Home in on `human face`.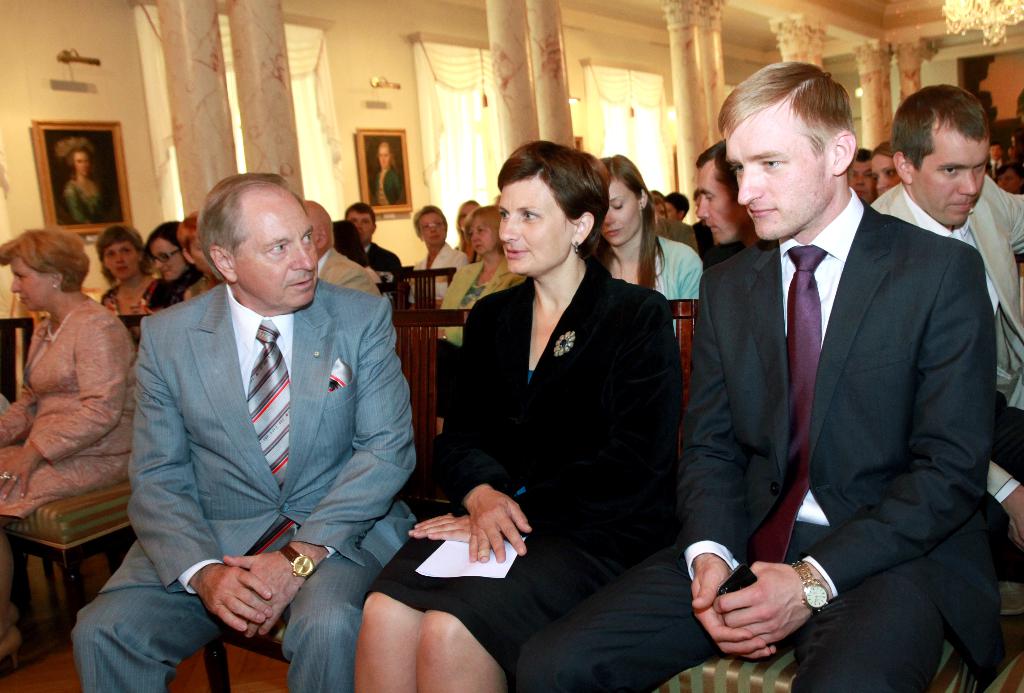
Homed in at box(152, 244, 180, 282).
